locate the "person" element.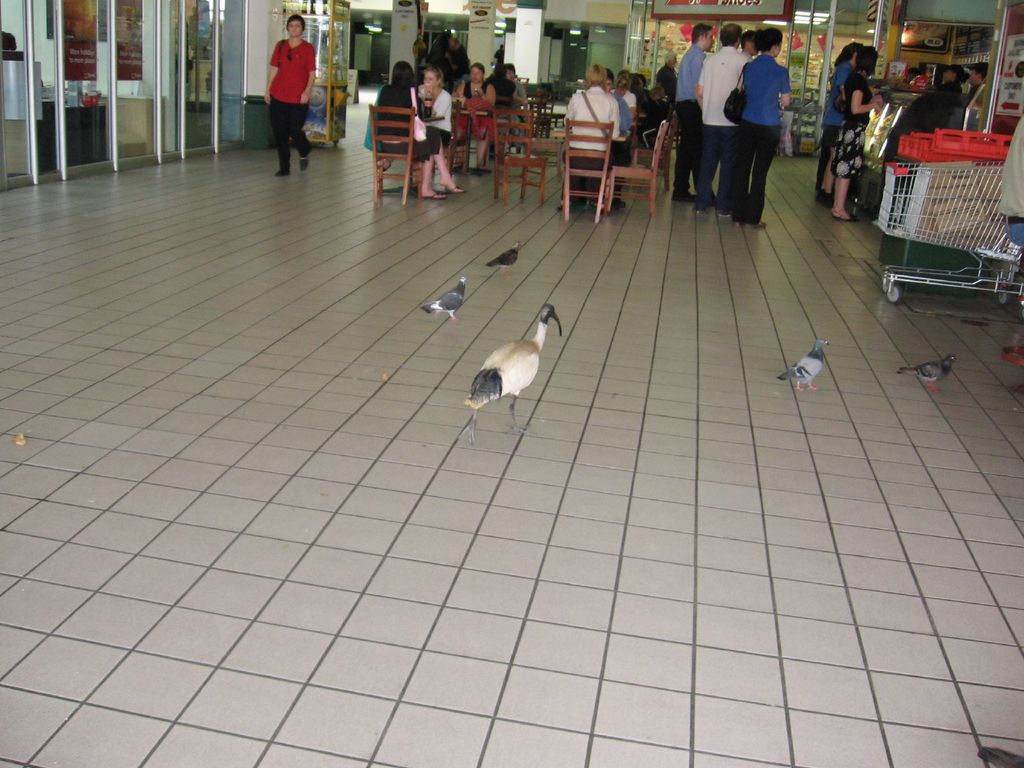
Element bbox: x1=375, y1=58, x2=461, y2=199.
